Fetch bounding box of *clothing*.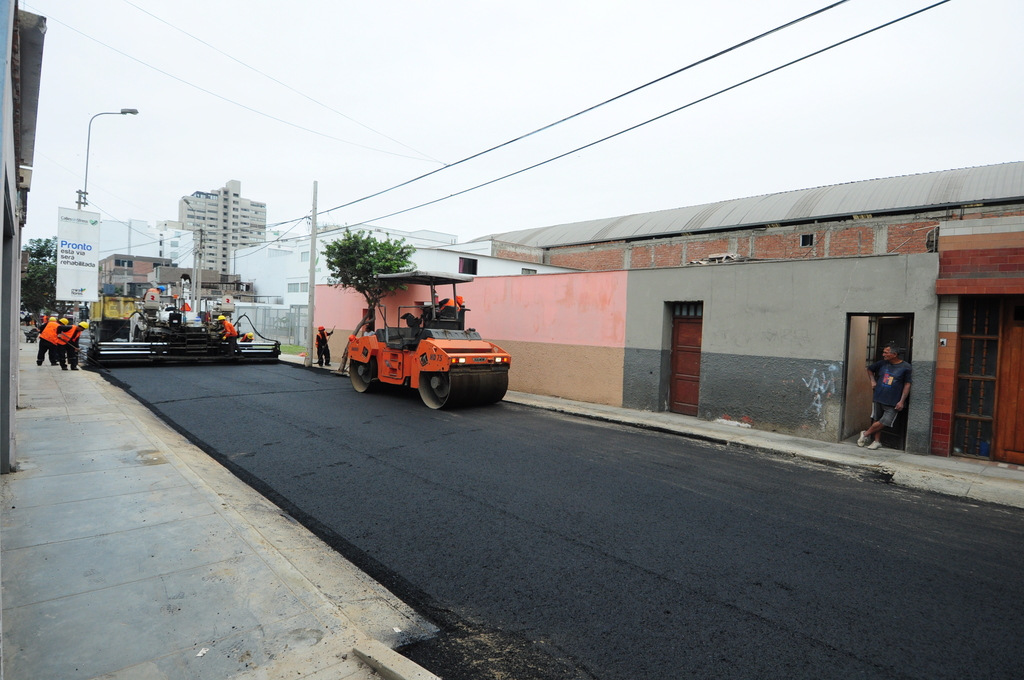
Bbox: bbox=[315, 329, 332, 363].
